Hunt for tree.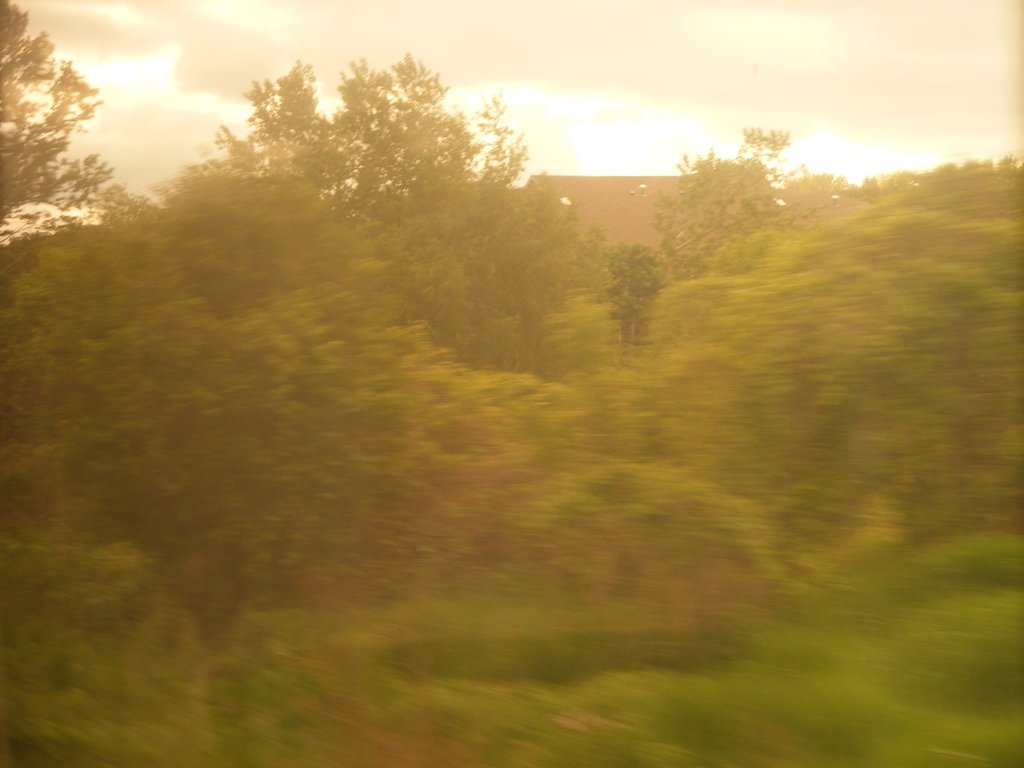
Hunted down at bbox=(0, 159, 202, 559).
